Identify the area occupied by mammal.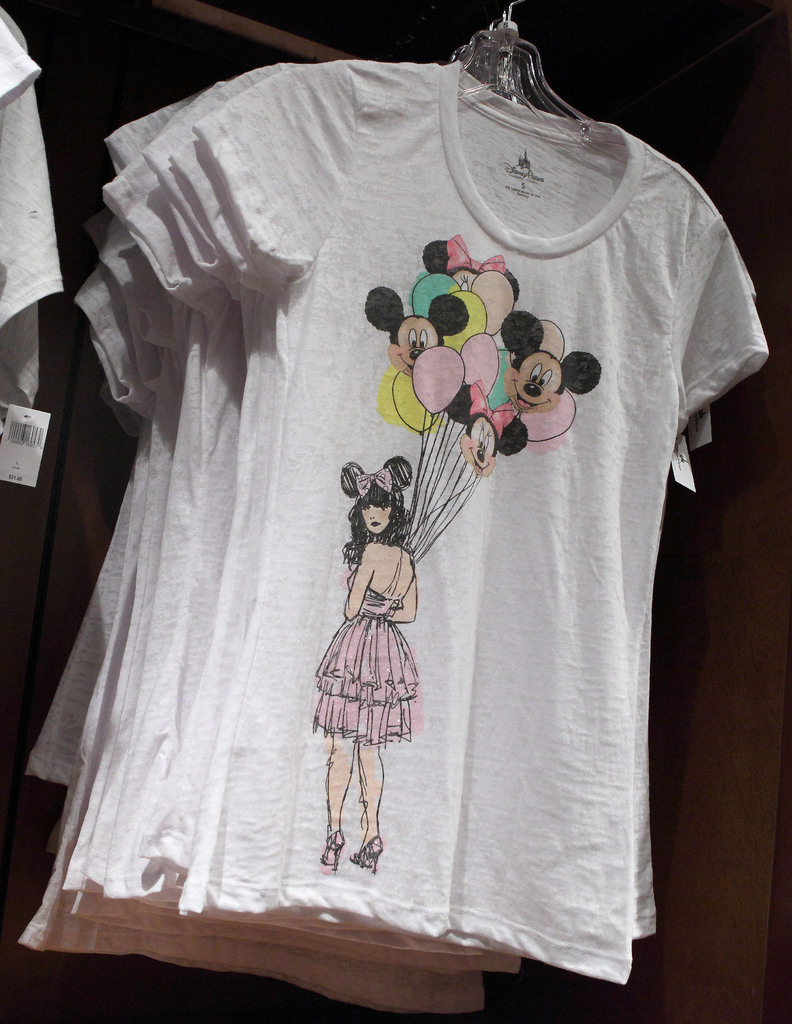
Area: {"left": 364, "top": 285, "right": 471, "bottom": 380}.
